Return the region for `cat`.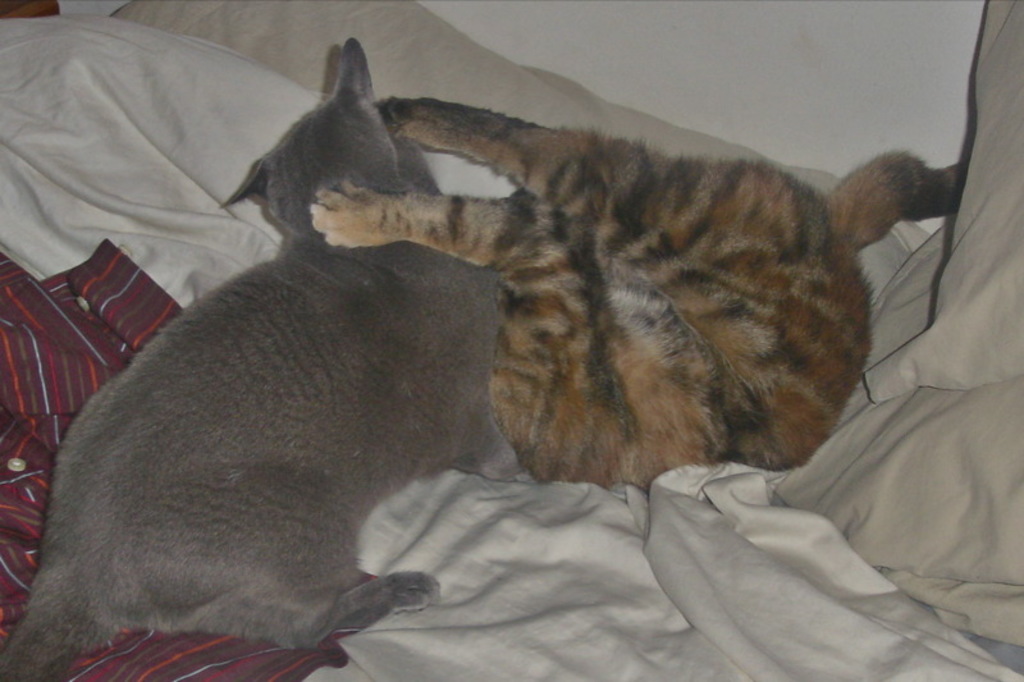
BBox(0, 37, 524, 681).
